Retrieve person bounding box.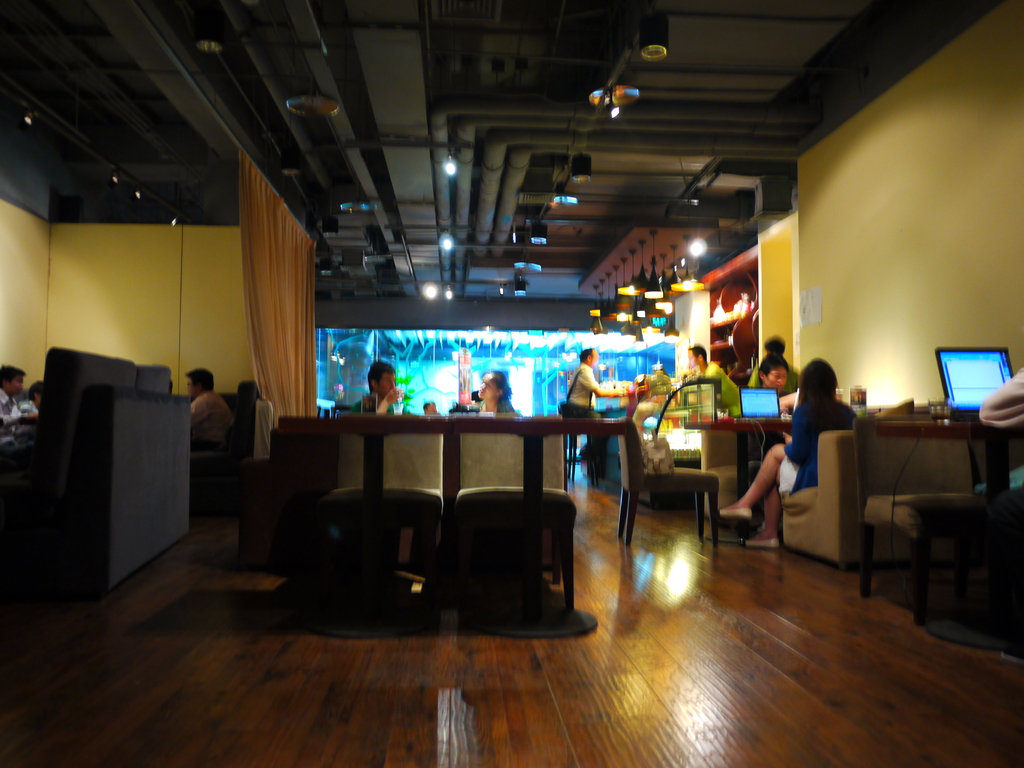
Bounding box: bbox=[467, 367, 515, 413].
